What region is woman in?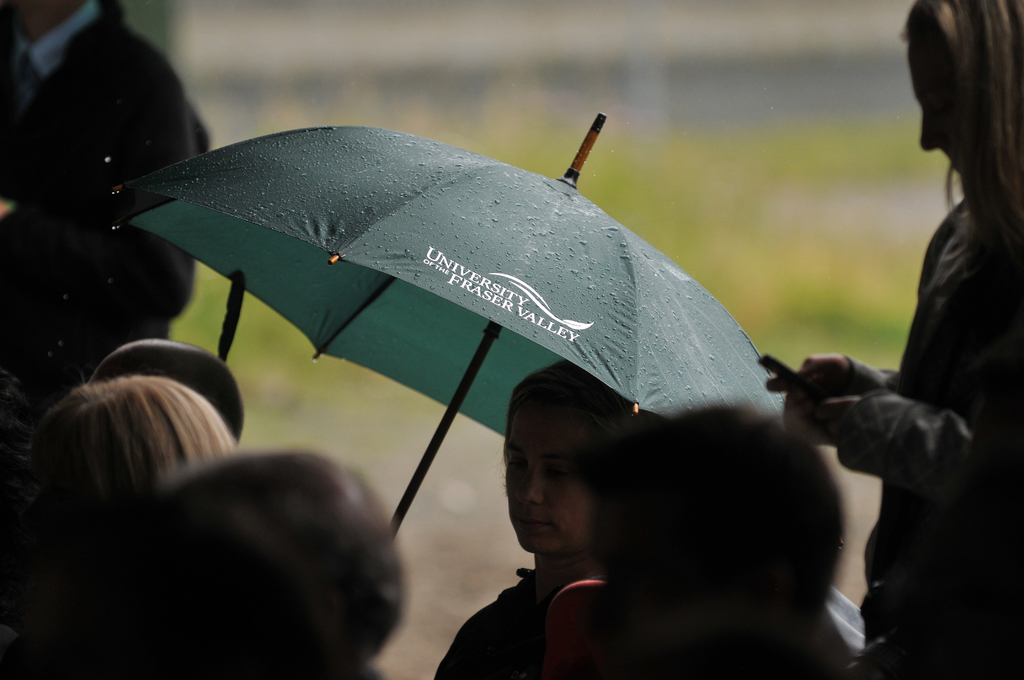
pyautogui.locateOnScreen(774, 0, 1023, 679).
